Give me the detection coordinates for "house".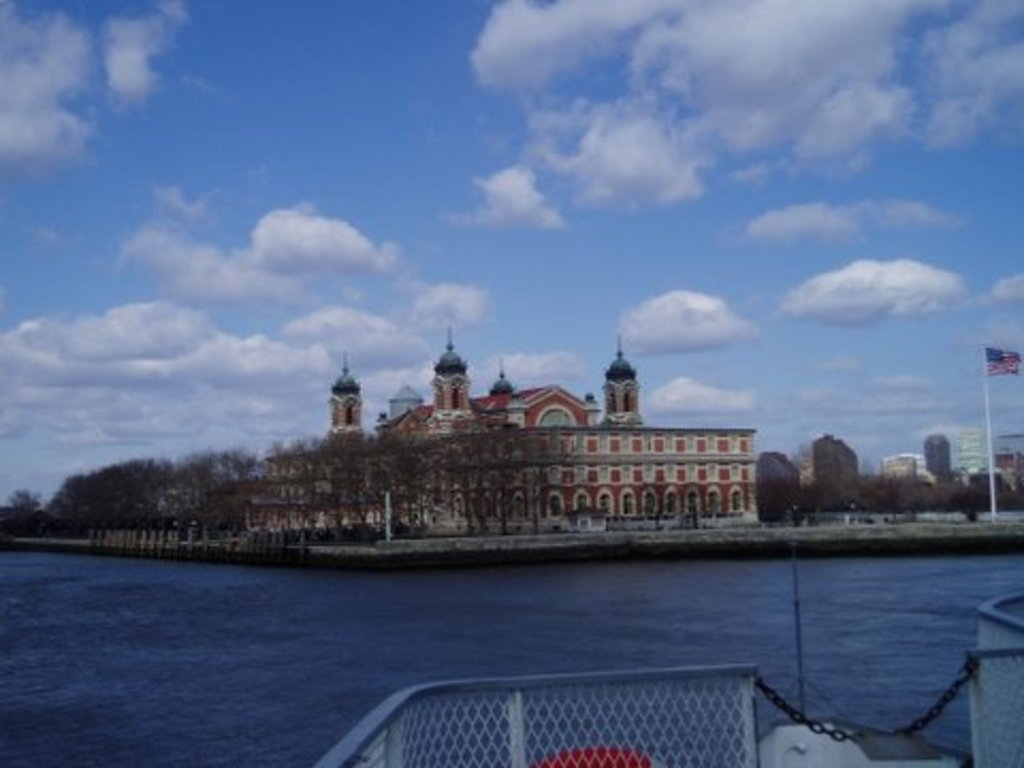
x1=237 y1=339 x2=738 y2=521.
